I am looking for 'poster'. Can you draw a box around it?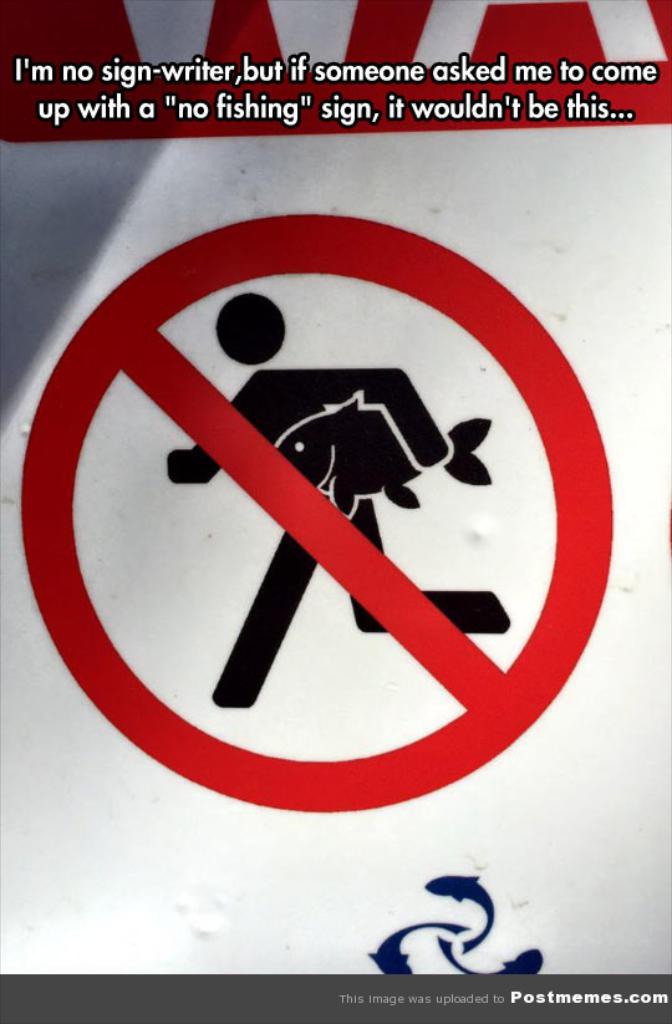
Sure, the bounding box is 0,0,671,1023.
